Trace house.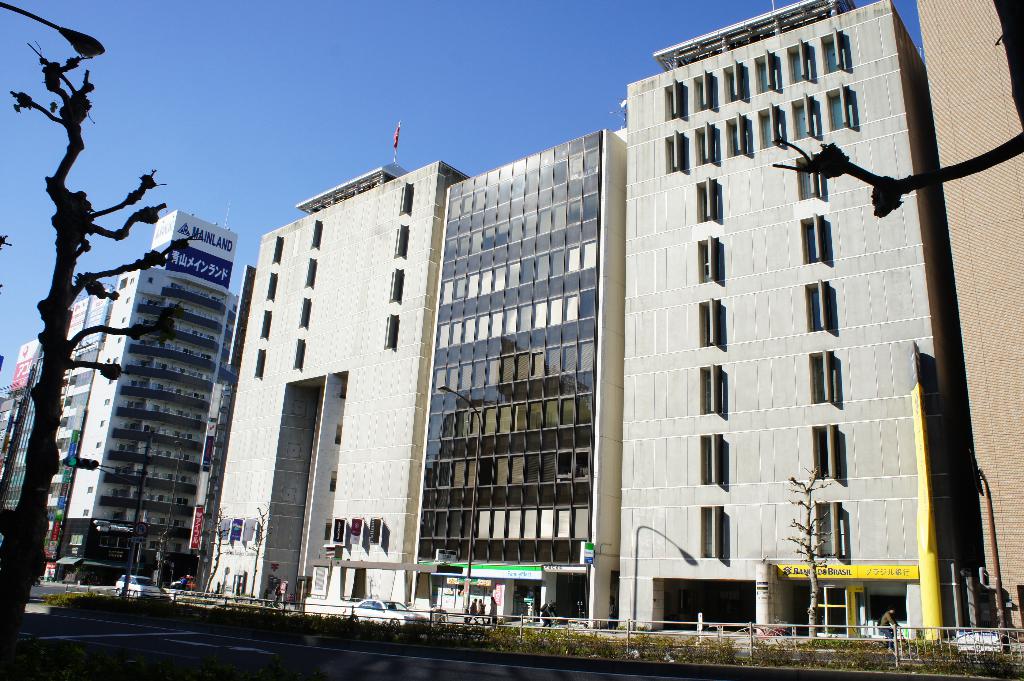
Traced to <box>0,332,47,550</box>.
